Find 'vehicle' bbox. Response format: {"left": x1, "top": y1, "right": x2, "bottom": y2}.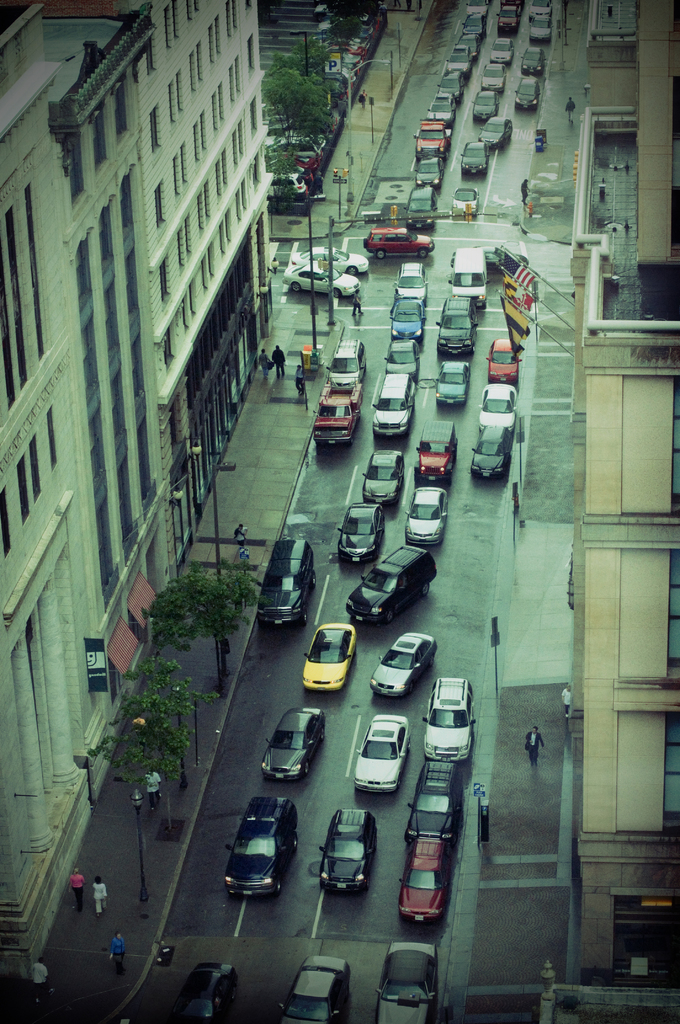
{"left": 228, "top": 804, "right": 302, "bottom": 902}.
